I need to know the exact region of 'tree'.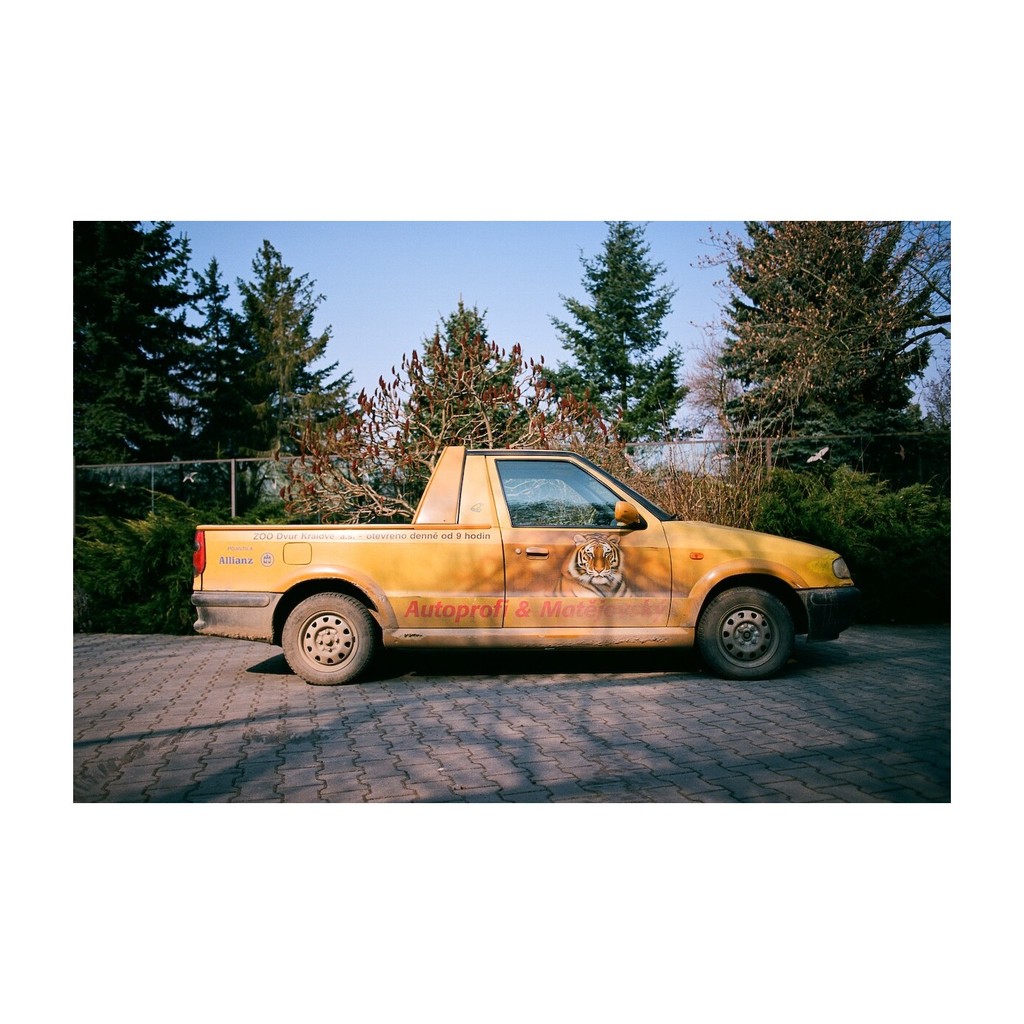
Region: 278,318,624,525.
